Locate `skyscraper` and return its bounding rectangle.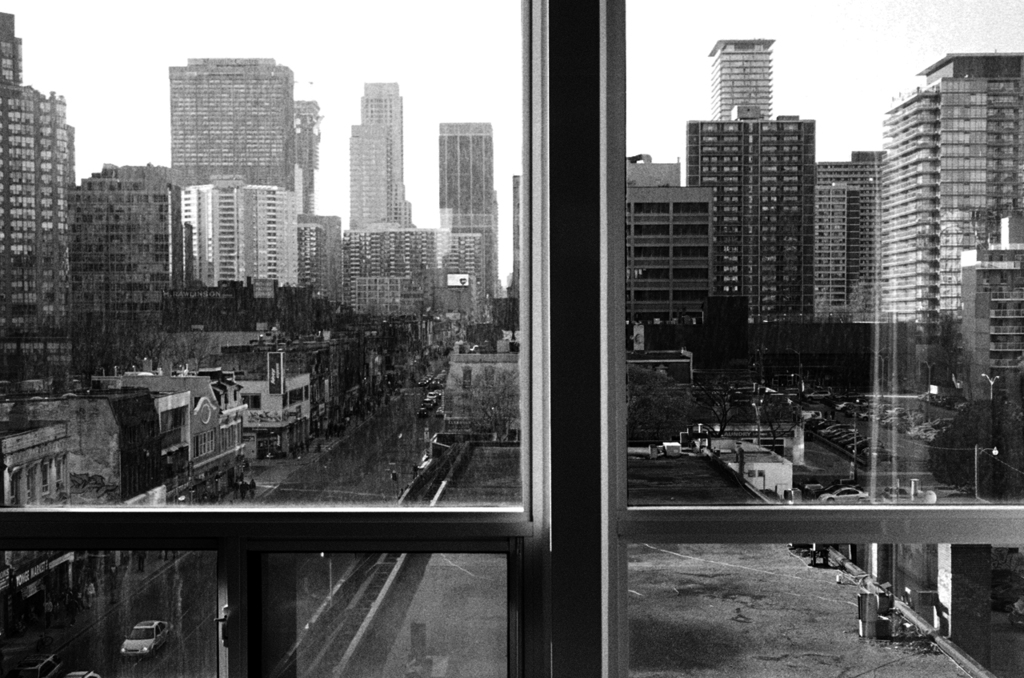
<box>360,84,411,228</box>.
